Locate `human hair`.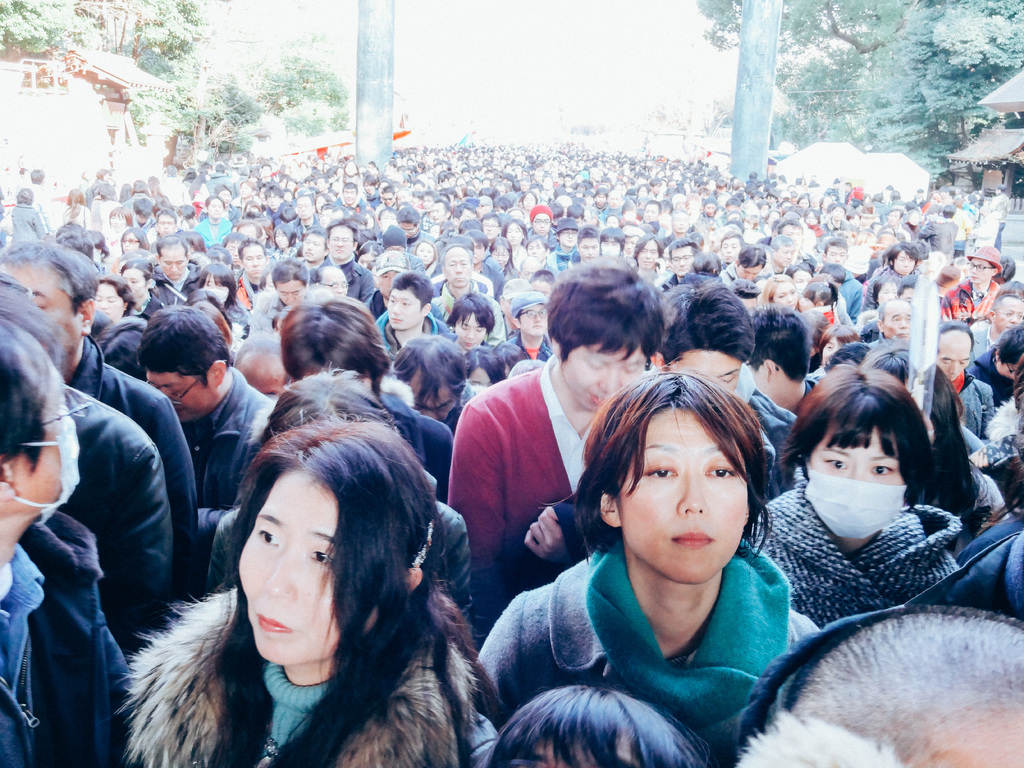
Bounding box: x1=463, y1=346, x2=506, y2=387.
